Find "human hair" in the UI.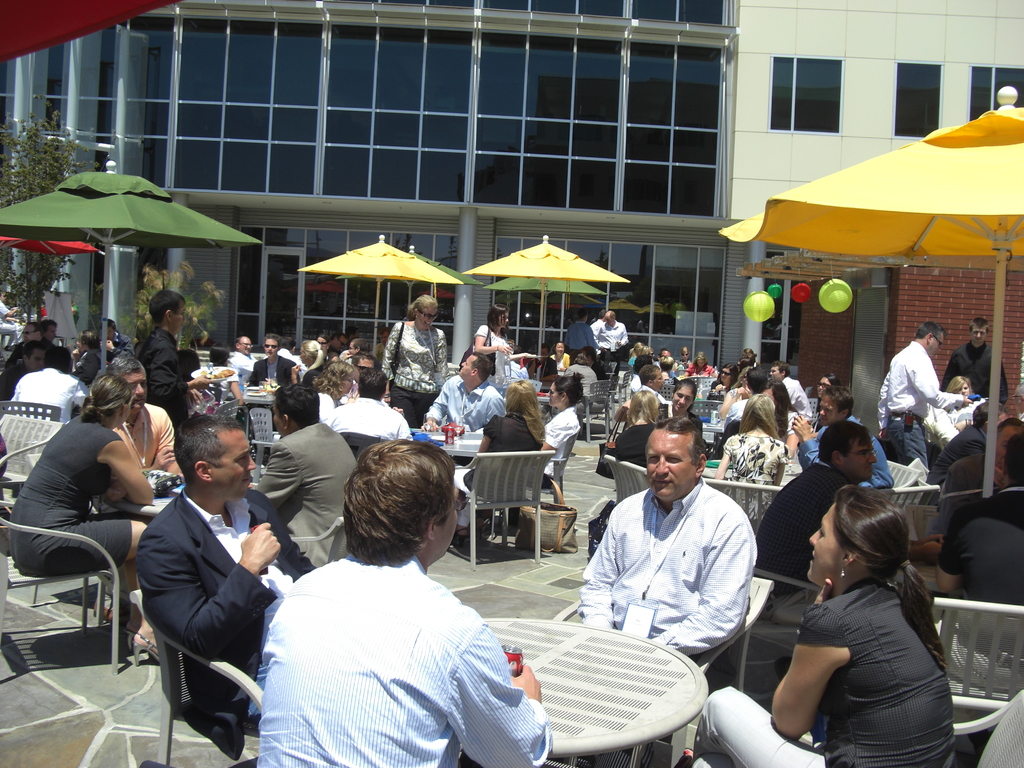
UI element at BBox(914, 320, 950, 337).
